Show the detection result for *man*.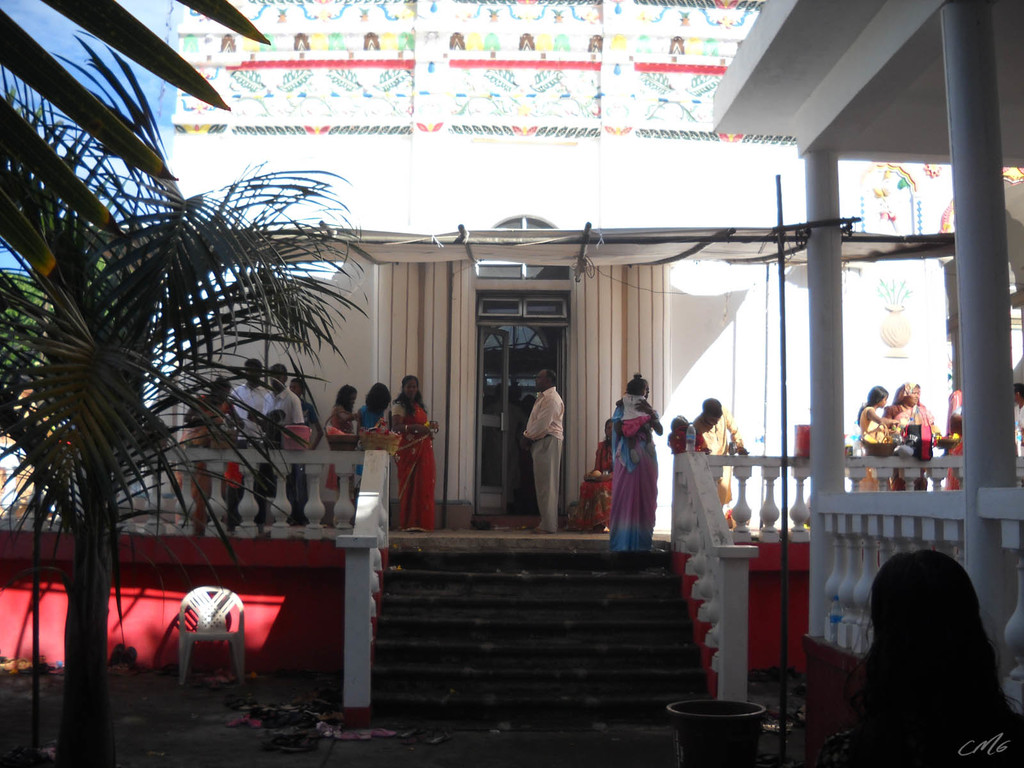
detection(691, 397, 748, 527).
